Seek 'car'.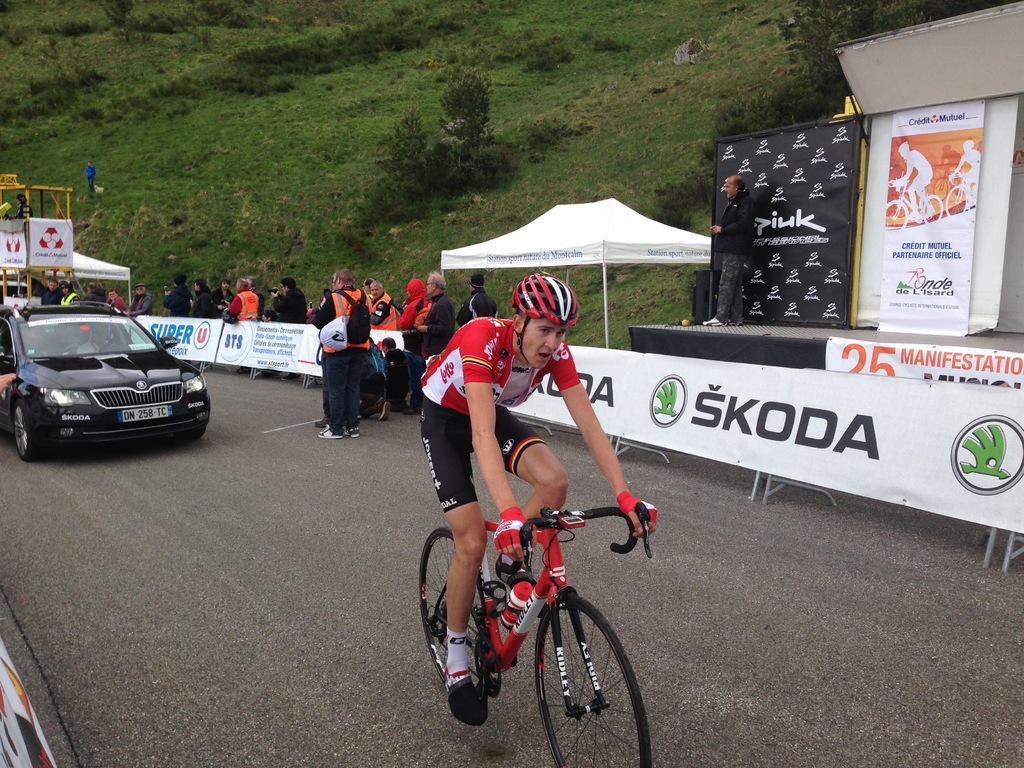
box(0, 301, 209, 460).
